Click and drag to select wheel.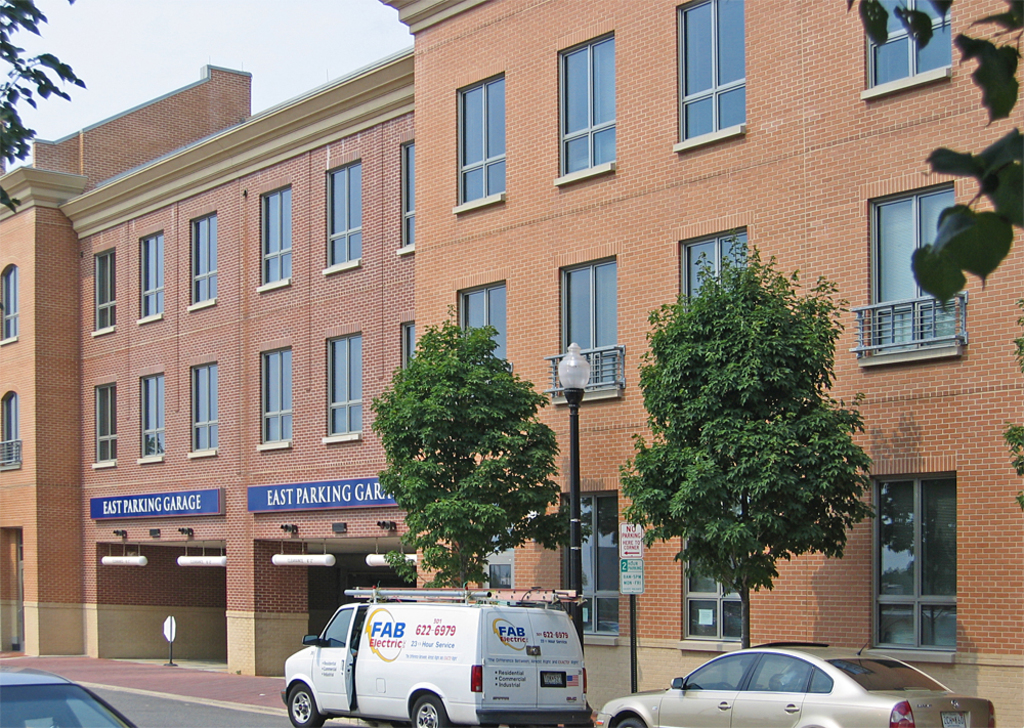
Selection: BBox(289, 682, 325, 727).
